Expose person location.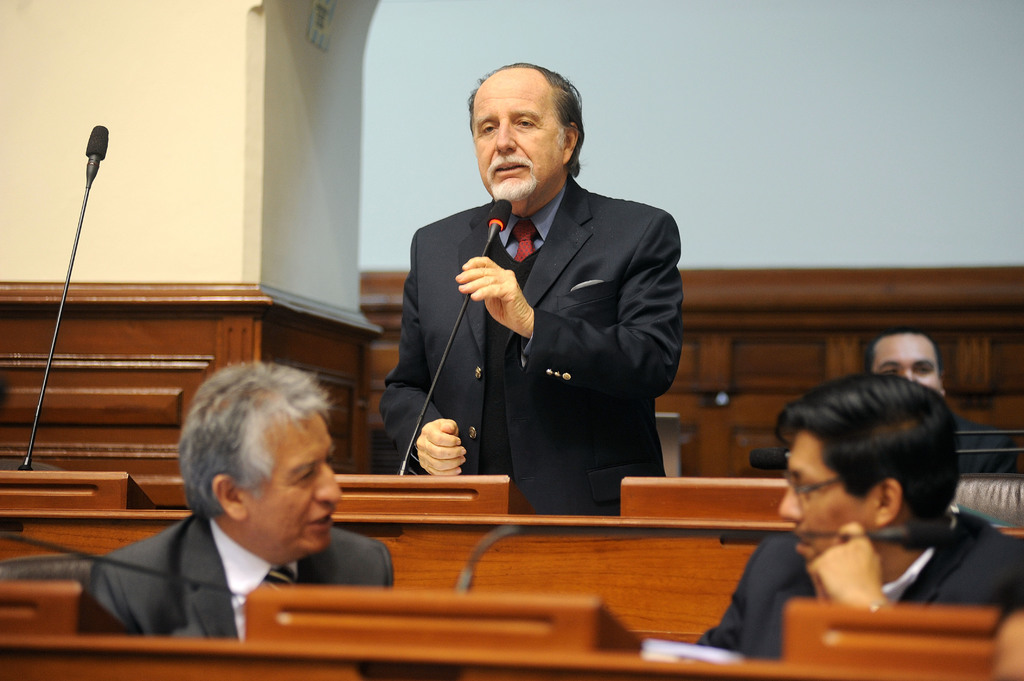
Exposed at {"x1": 73, "y1": 357, "x2": 399, "y2": 643}.
